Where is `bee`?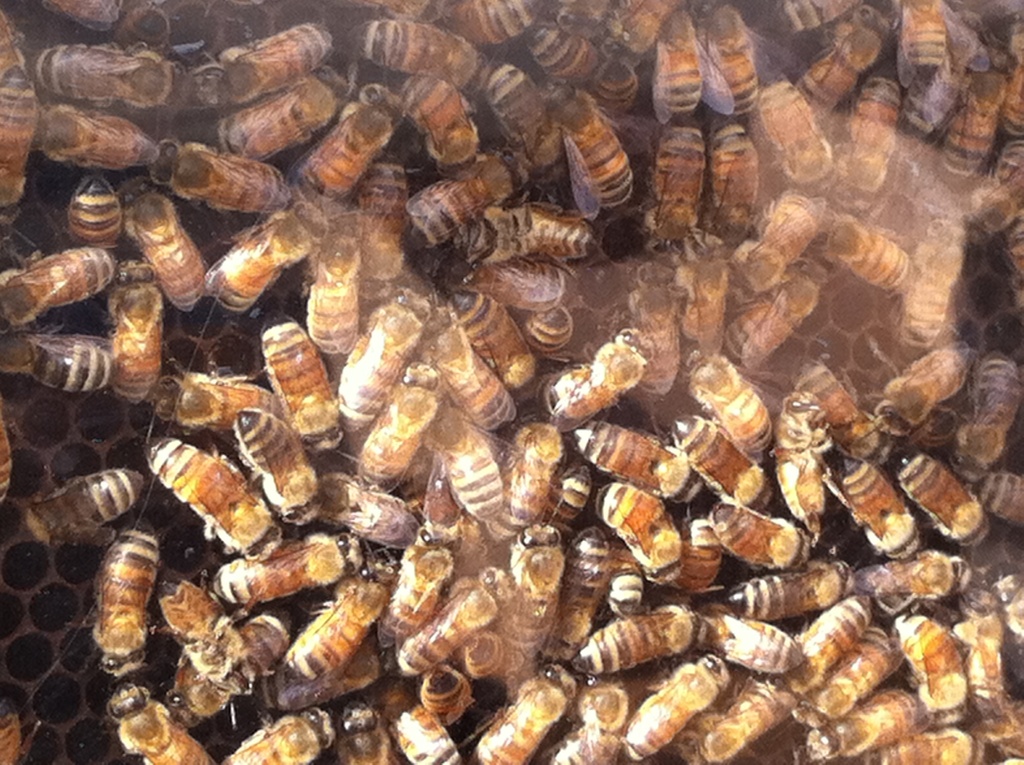
rect(796, 3, 893, 108).
